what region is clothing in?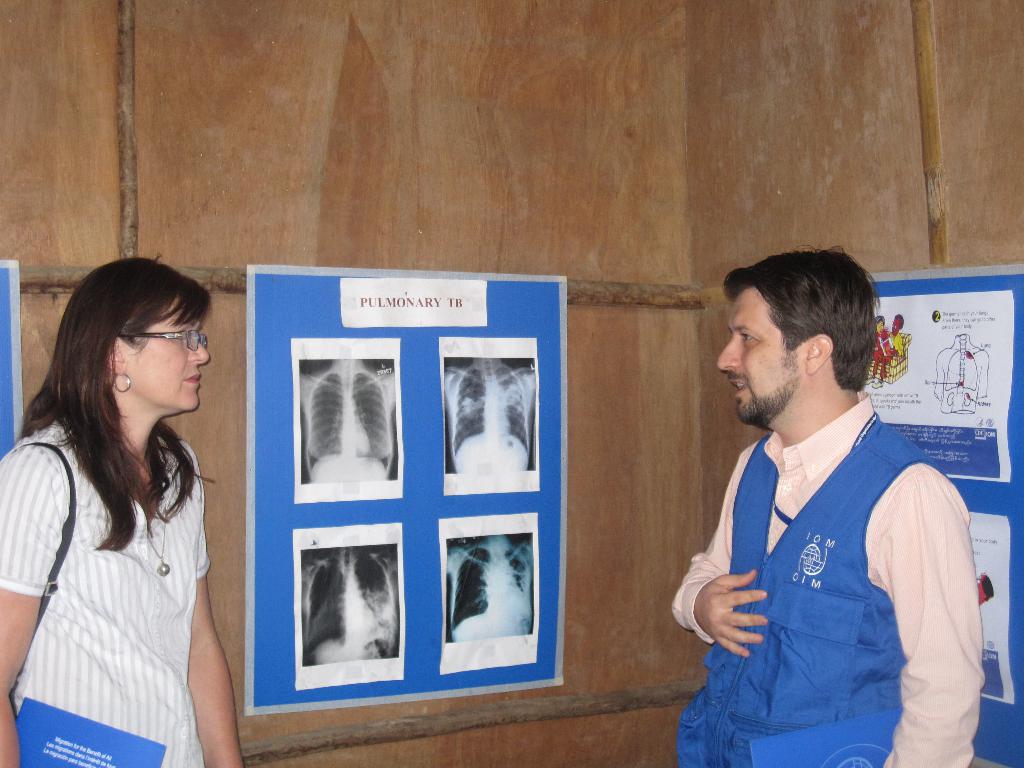
[x1=0, y1=419, x2=212, y2=767].
